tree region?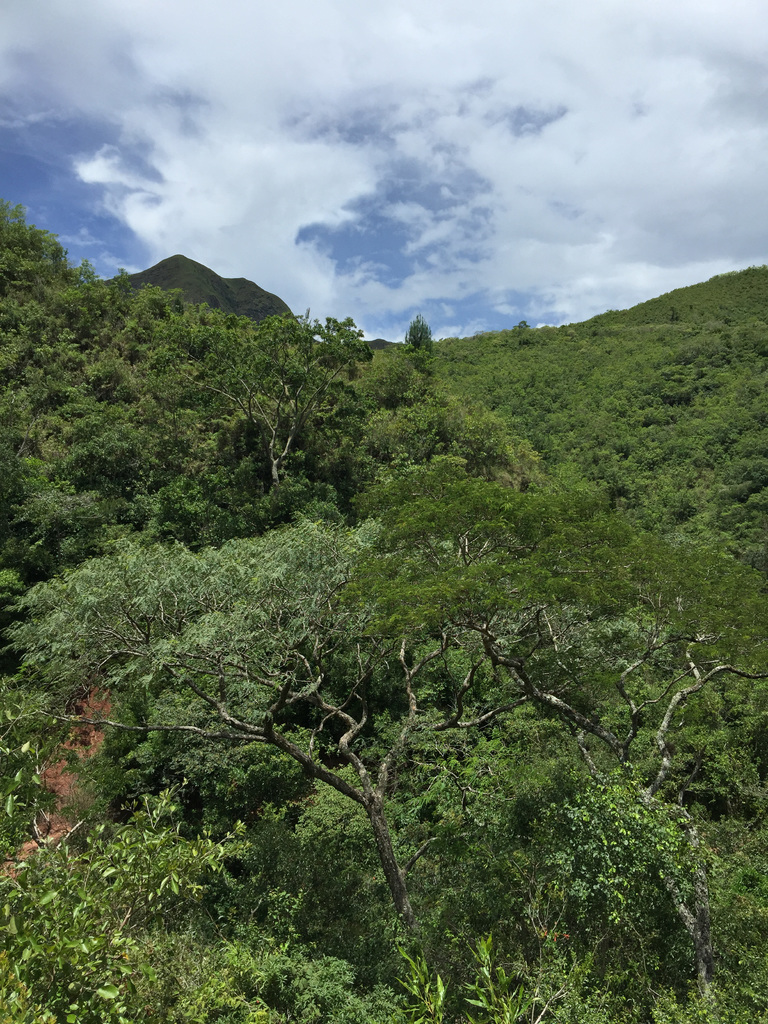
Rect(0, 209, 364, 520)
